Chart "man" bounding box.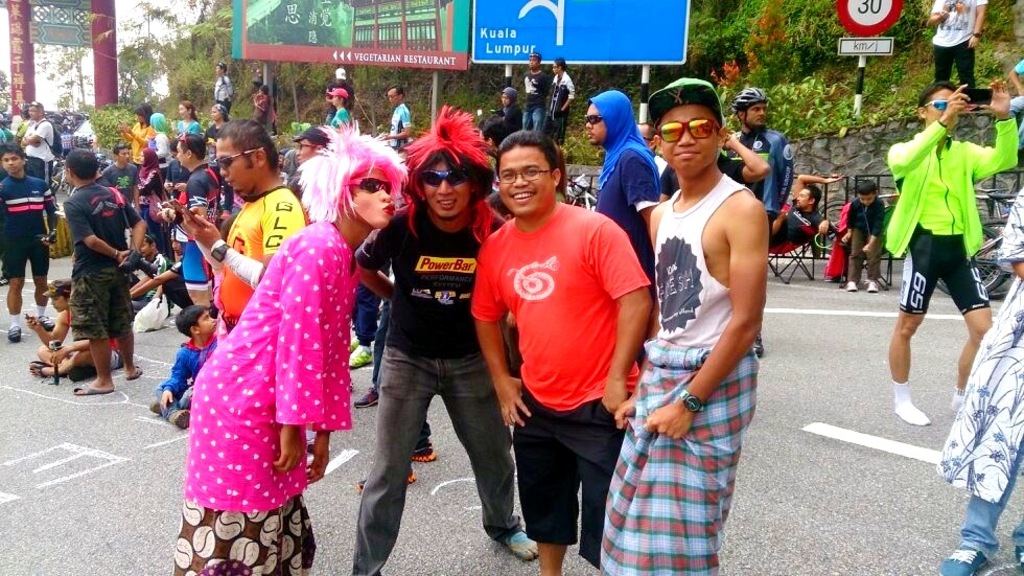
Charted: box(326, 69, 357, 132).
